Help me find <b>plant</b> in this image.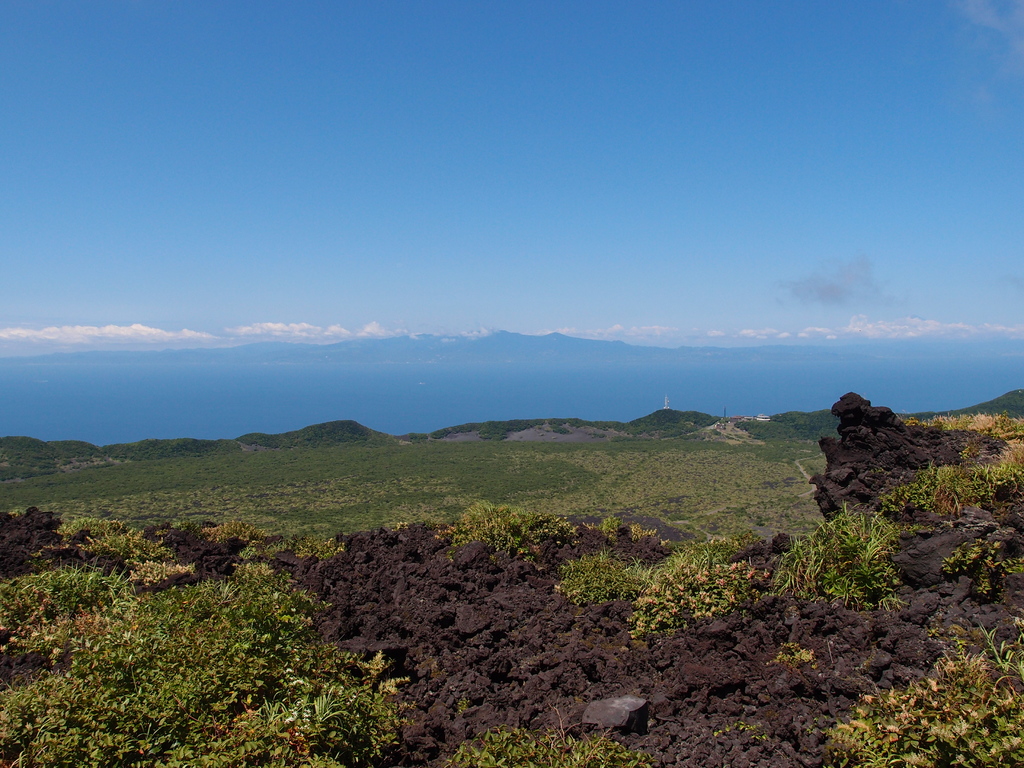
Found it: box(825, 613, 1023, 767).
